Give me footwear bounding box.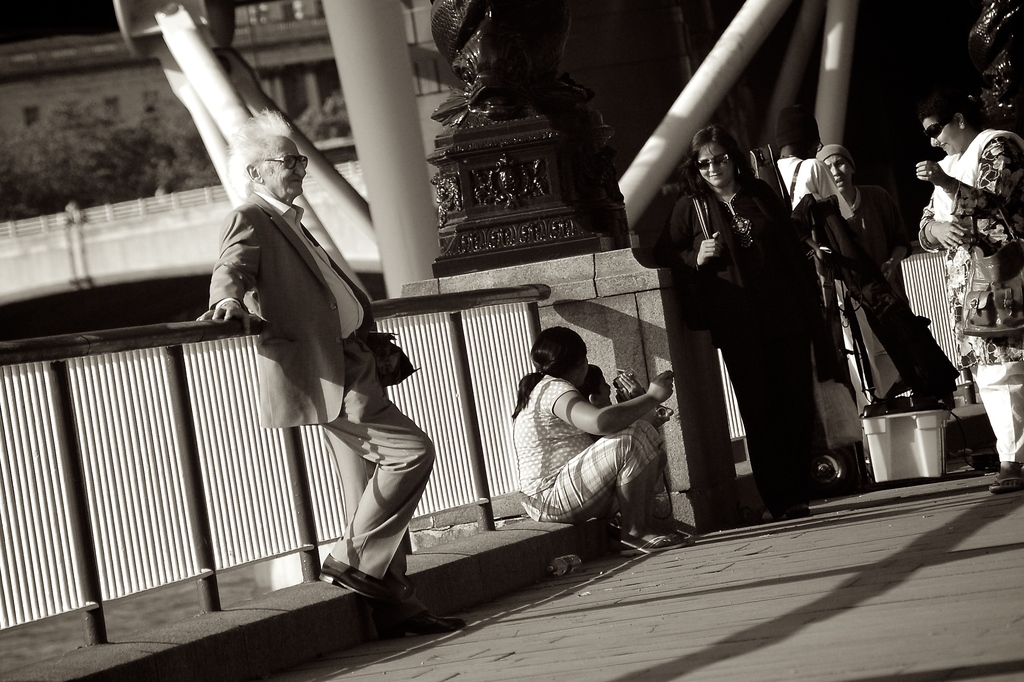
bbox=[792, 504, 817, 518].
